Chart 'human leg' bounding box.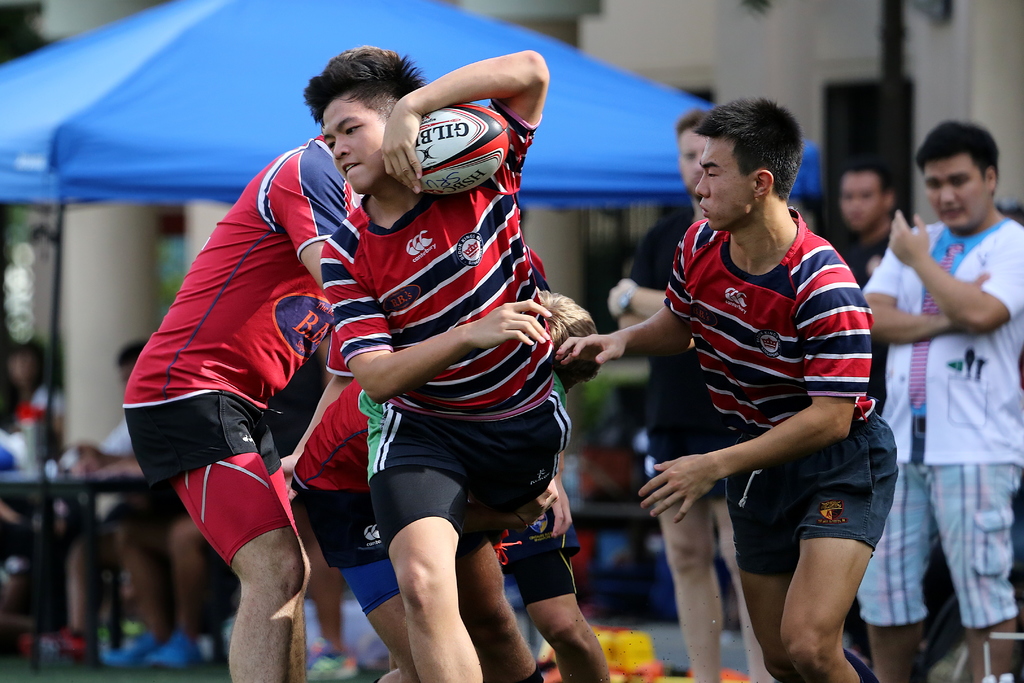
Charted: select_region(775, 432, 899, 682).
